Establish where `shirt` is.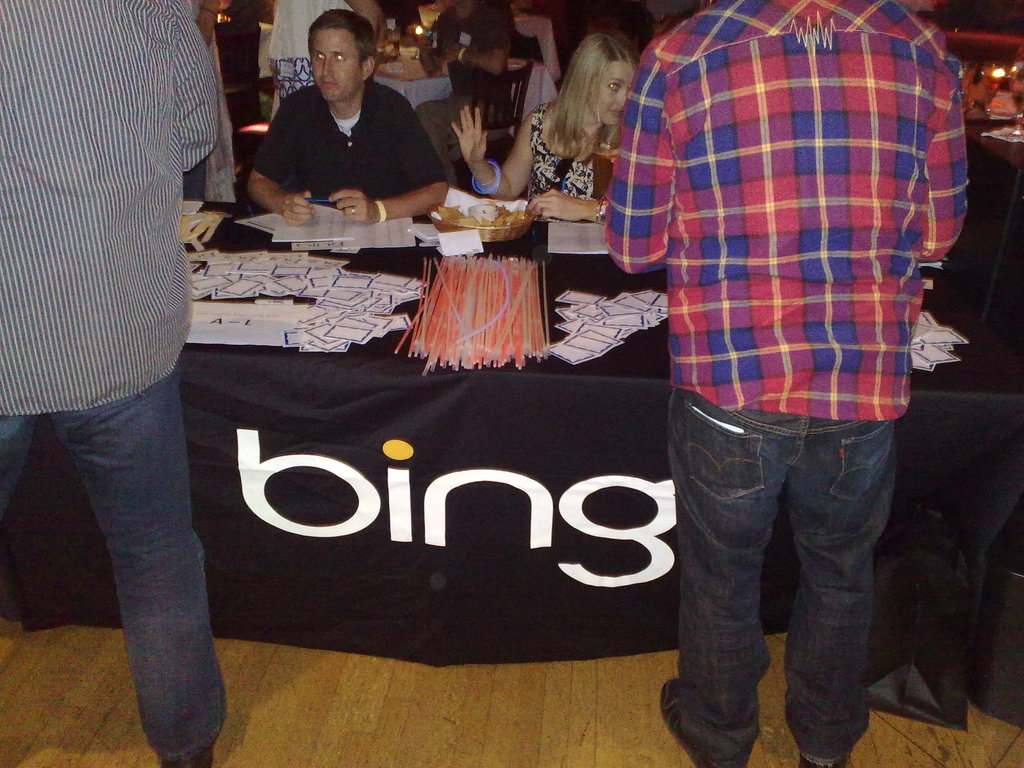
Established at rect(0, 0, 223, 414).
